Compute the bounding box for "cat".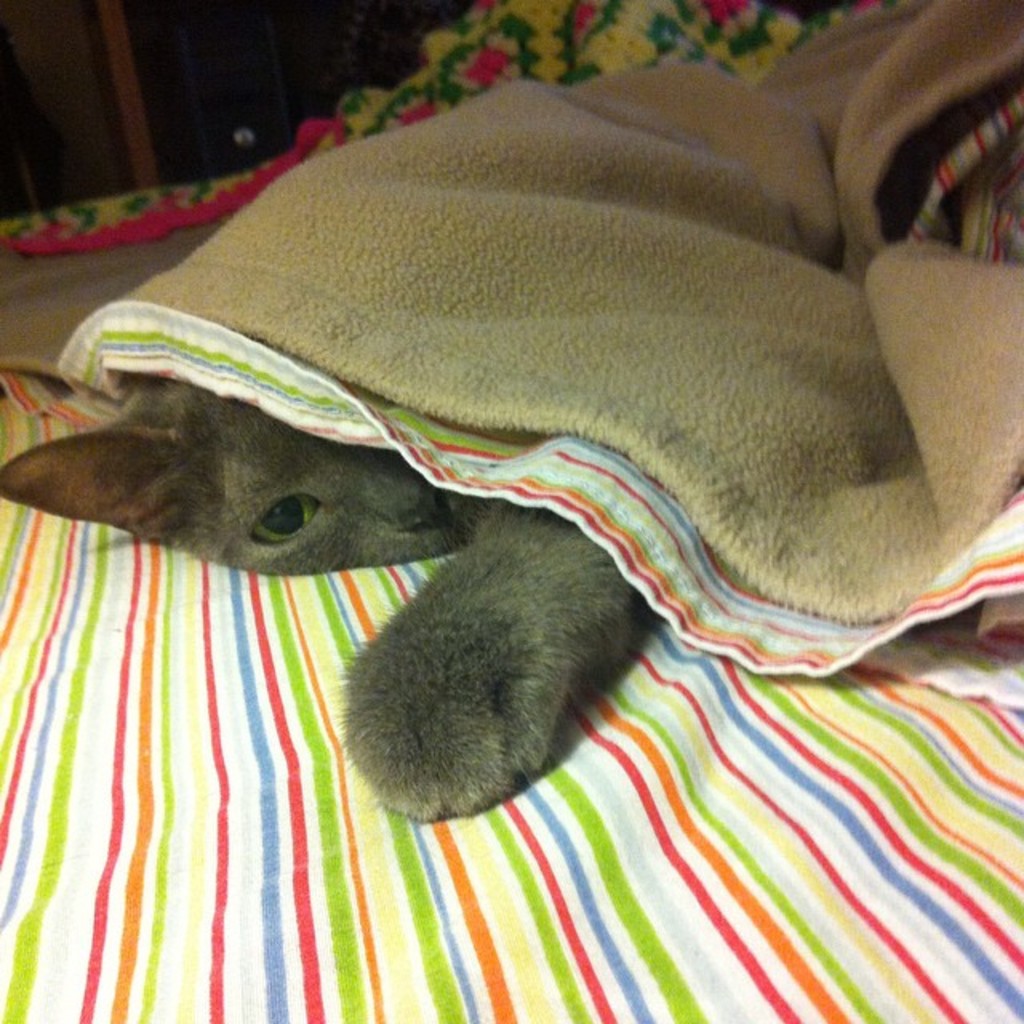
region(0, 382, 642, 827).
